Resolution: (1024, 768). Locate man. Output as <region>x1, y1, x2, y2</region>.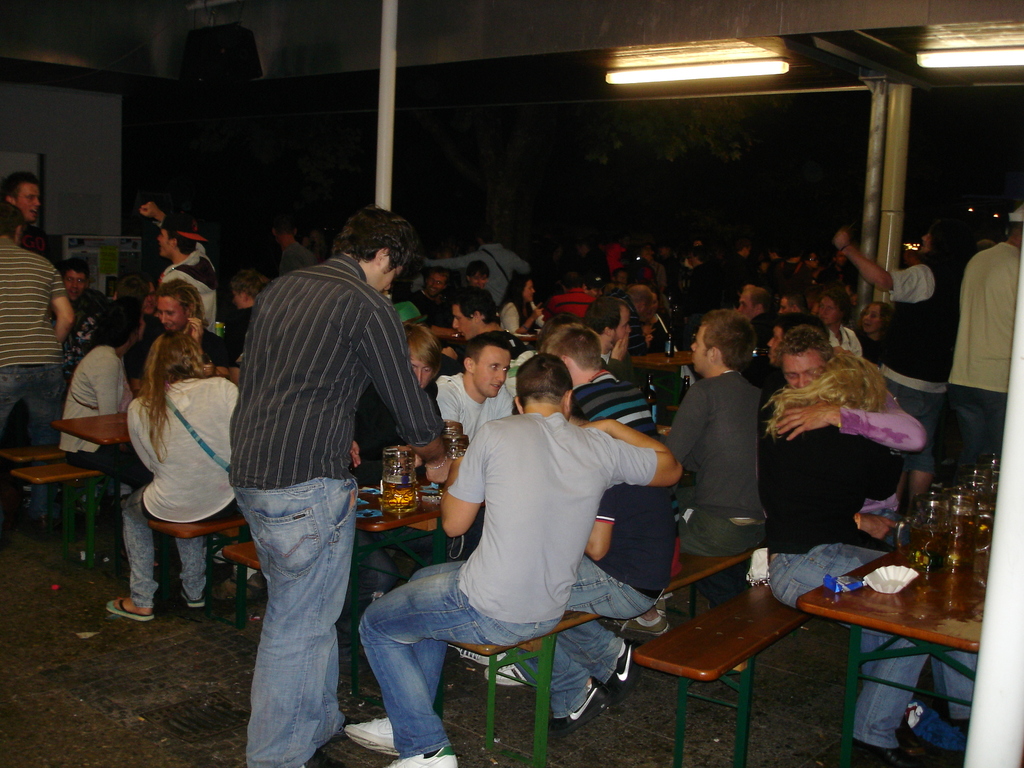
<region>780, 328, 950, 704</region>.
